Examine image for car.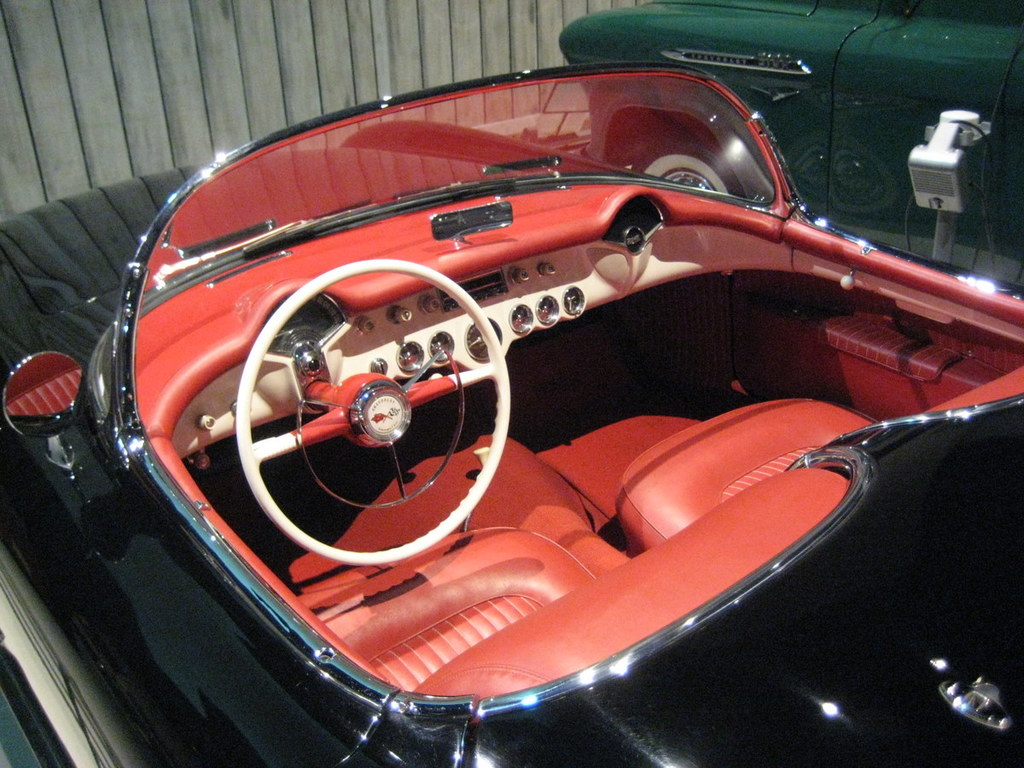
Examination result: region(0, 56, 1023, 767).
